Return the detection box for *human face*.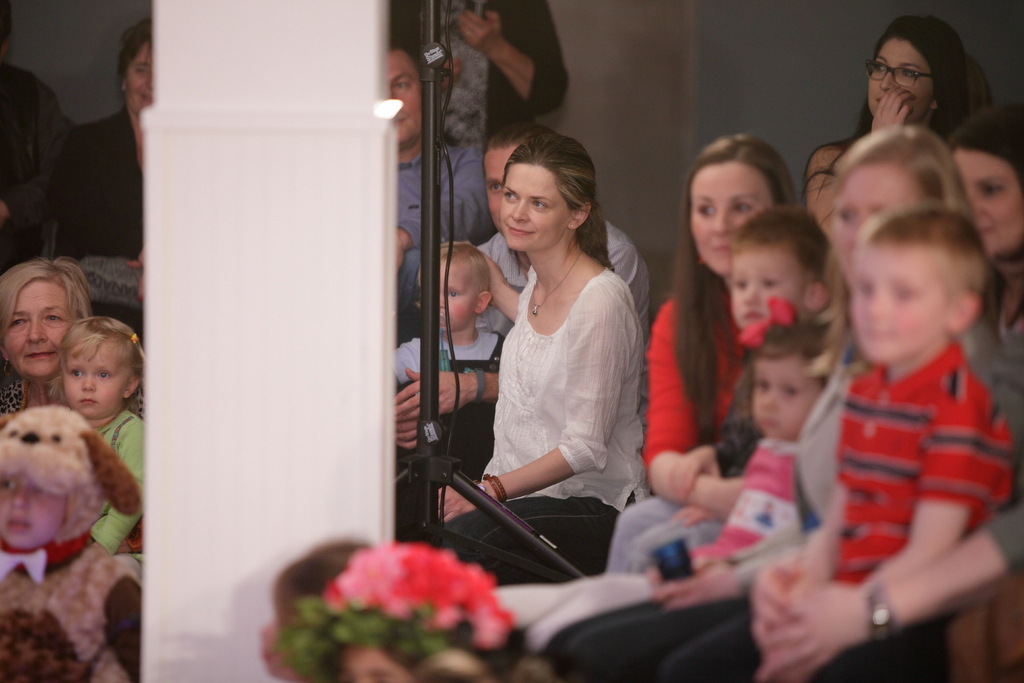
<bbox>482, 144, 520, 233</bbox>.
